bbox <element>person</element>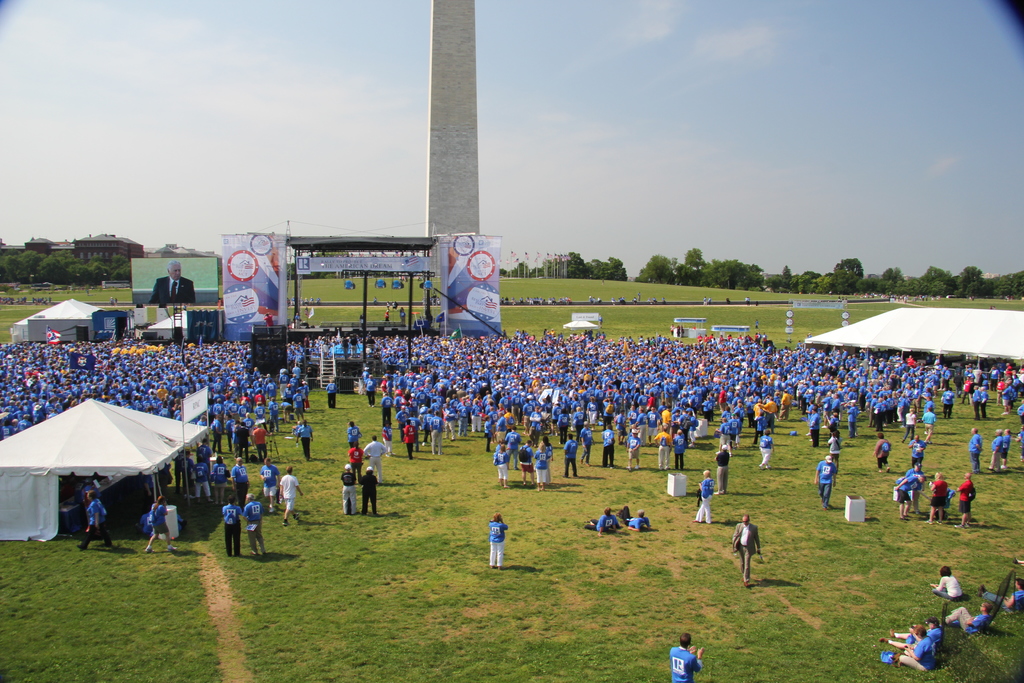
(721,406,739,441)
